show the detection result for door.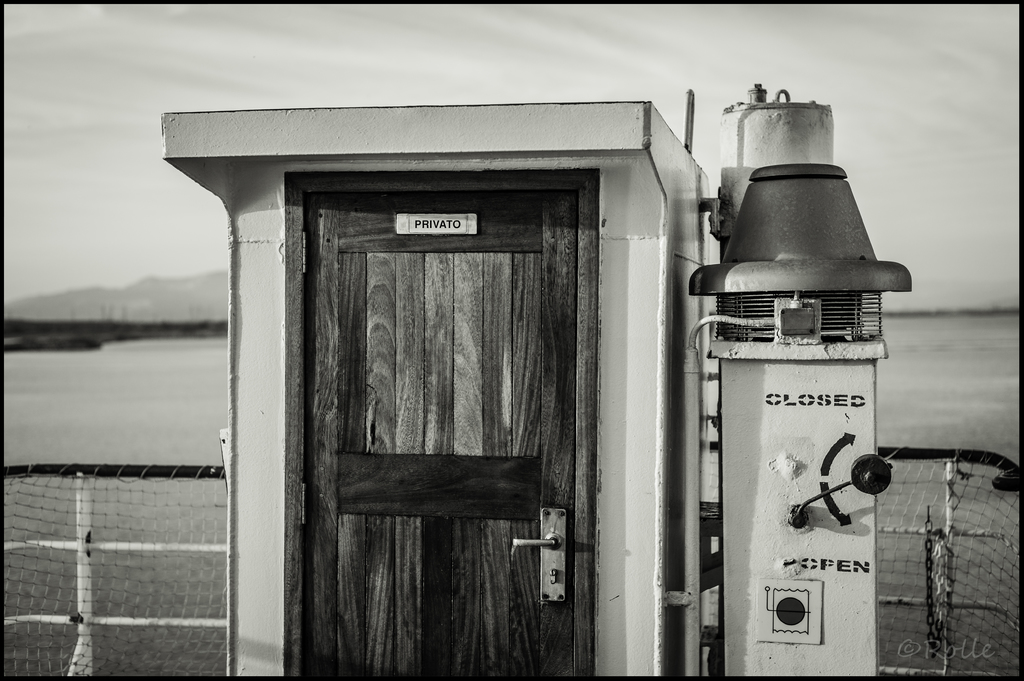
{"x1": 264, "y1": 134, "x2": 609, "y2": 674}.
